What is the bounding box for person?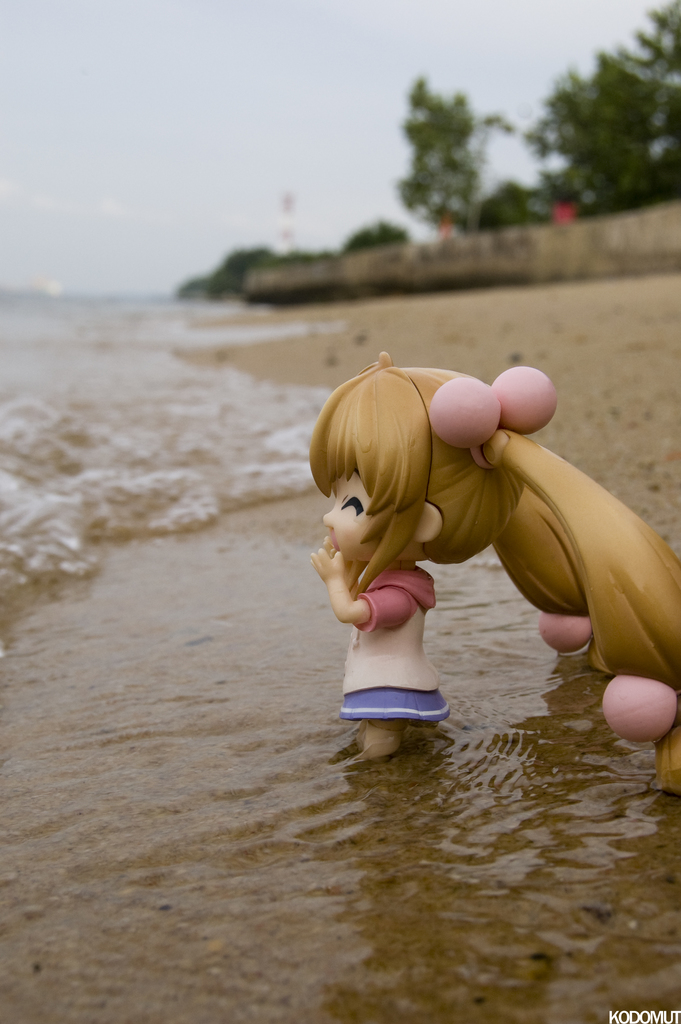
pyautogui.locateOnScreen(277, 303, 666, 763).
